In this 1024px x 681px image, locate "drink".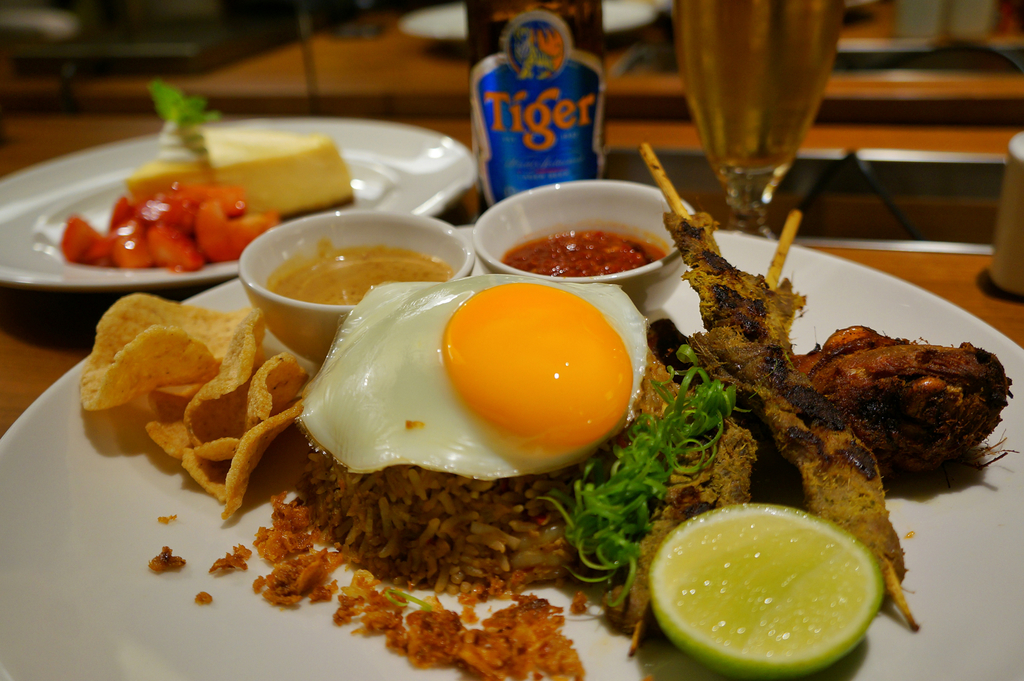
Bounding box: (667, 0, 848, 205).
